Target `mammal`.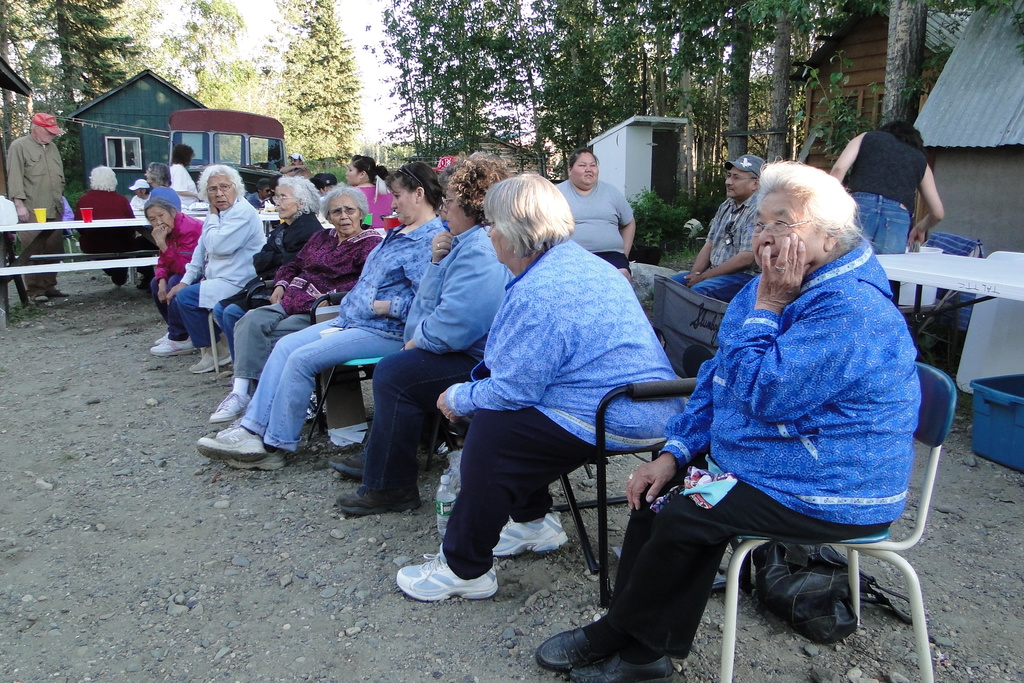
Target region: [x1=168, y1=163, x2=266, y2=375].
